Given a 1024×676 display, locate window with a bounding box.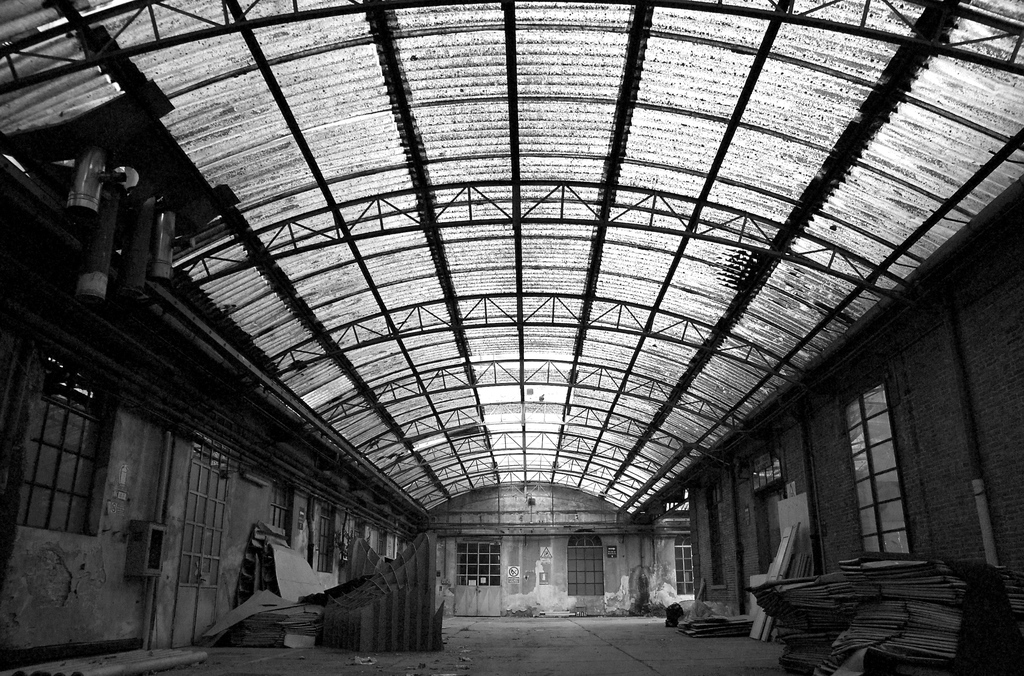
Located: [left=675, top=533, right=696, bottom=597].
